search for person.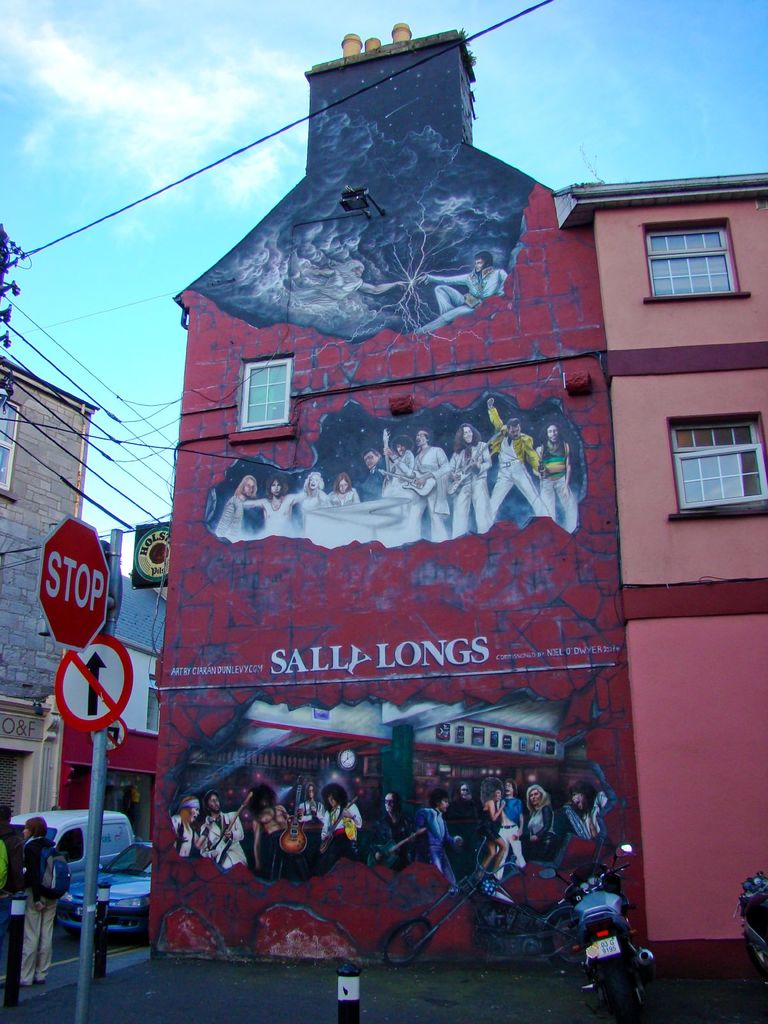
Found at rect(200, 794, 245, 876).
